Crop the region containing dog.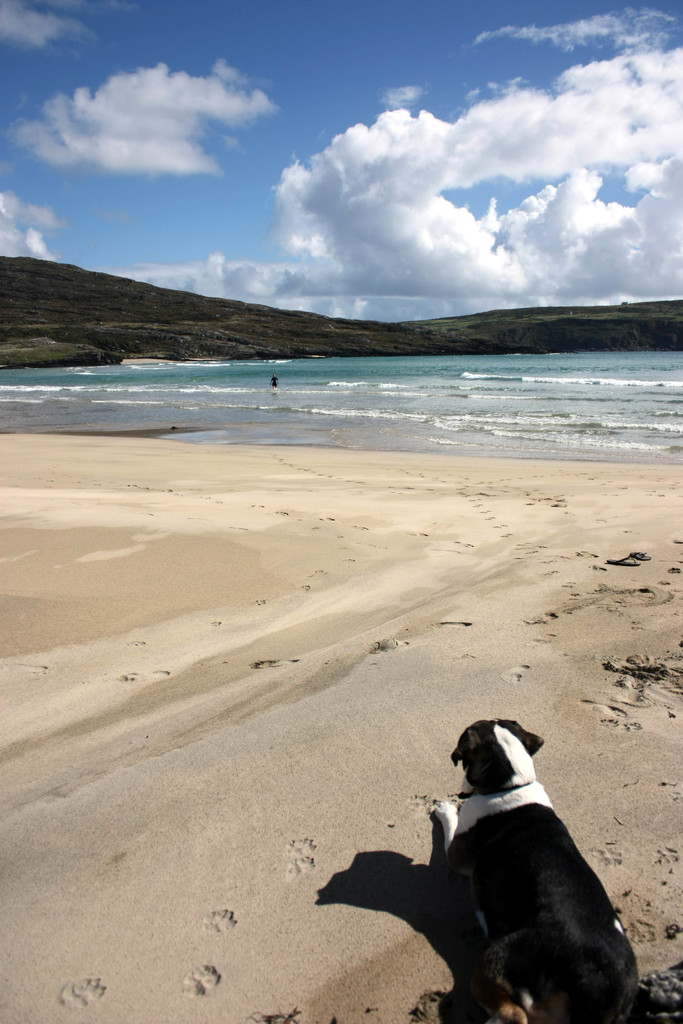
Crop region: [left=424, top=715, right=646, bottom=1023].
